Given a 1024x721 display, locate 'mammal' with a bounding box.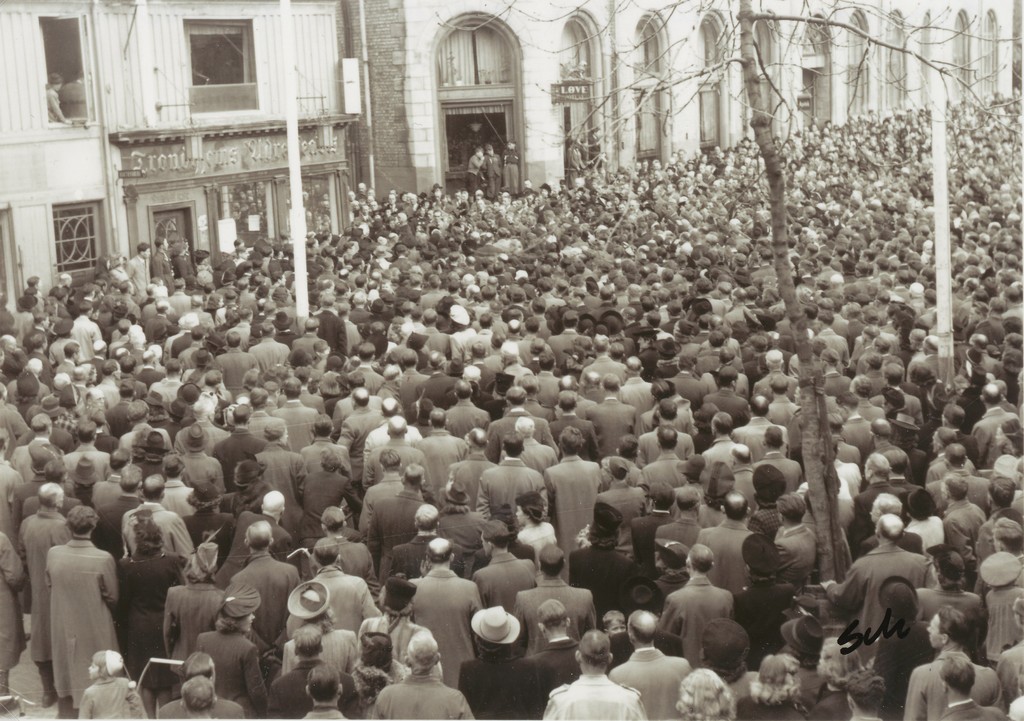
Located: pyautogui.locateOnScreen(669, 568, 750, 676).
